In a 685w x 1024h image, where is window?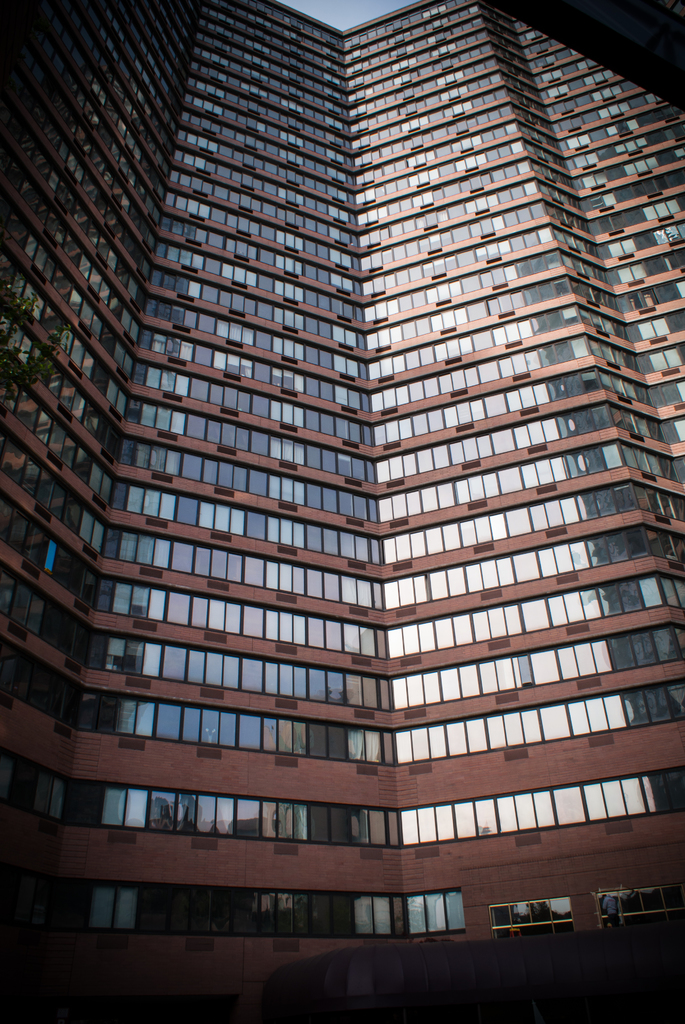
<bbox>389, 888, 482, 943</bbox>.
